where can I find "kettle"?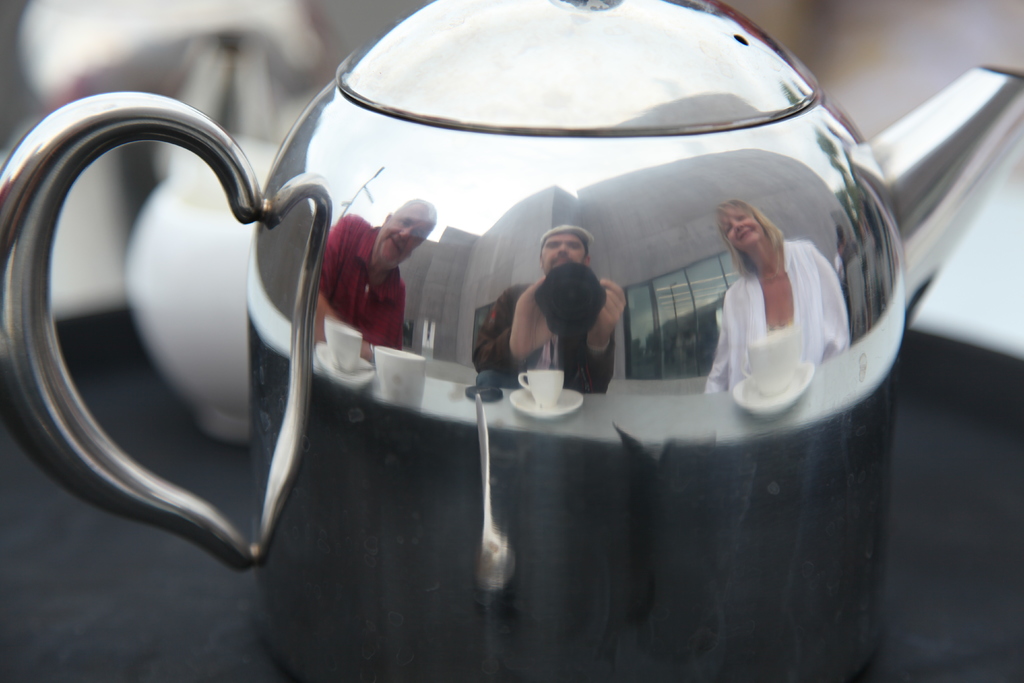
You can find it at {"x1": 0, "y1": 0, "x2": 1023, "y2": 682}.
